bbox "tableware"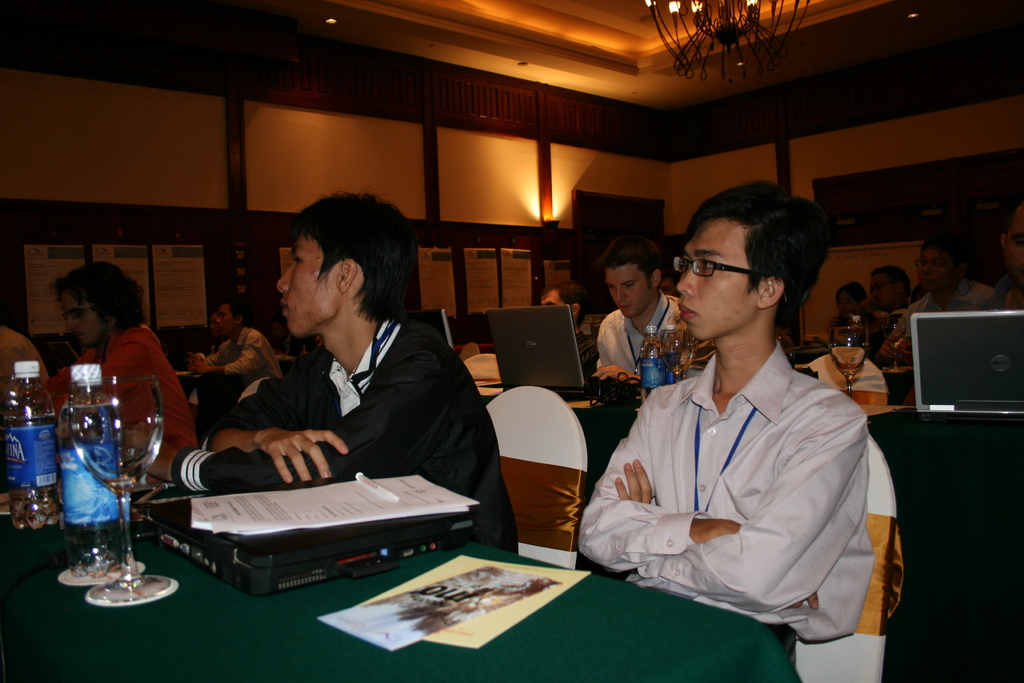
(826,320,868,399)
